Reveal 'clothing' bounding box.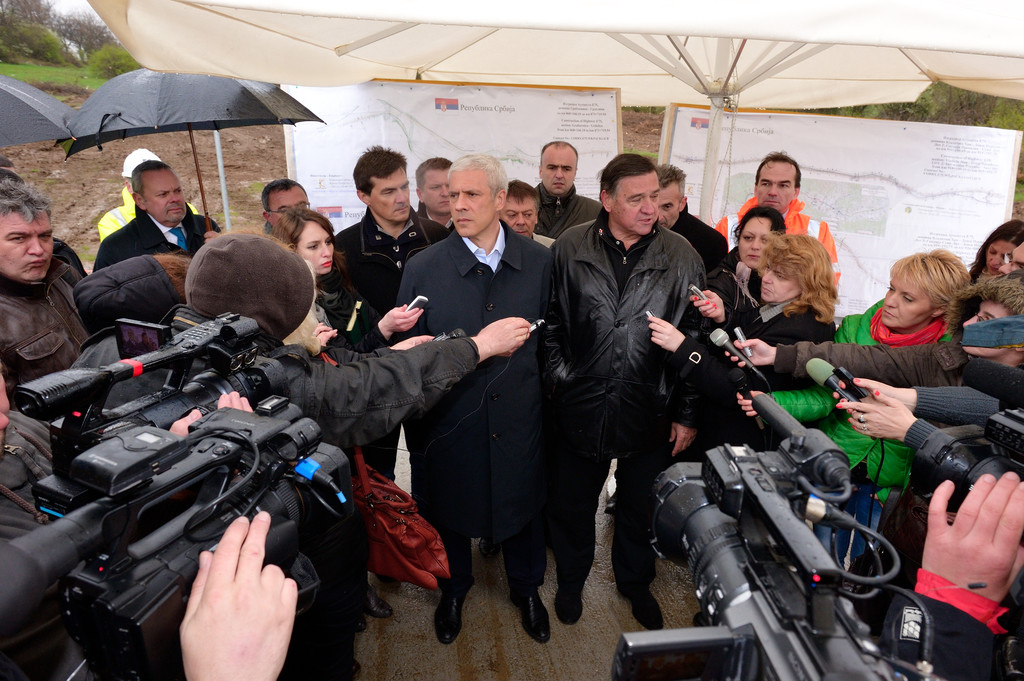
Revealed: crop(614, 199, 730, 474).
